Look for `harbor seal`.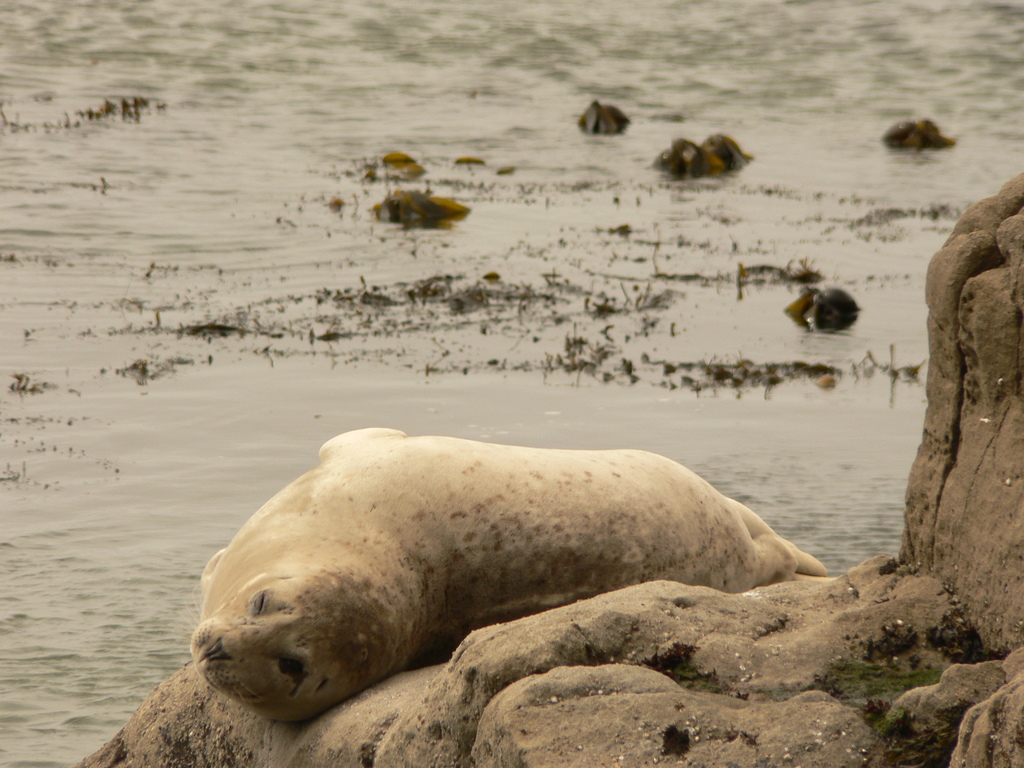
Found: 186,424,831,728.
